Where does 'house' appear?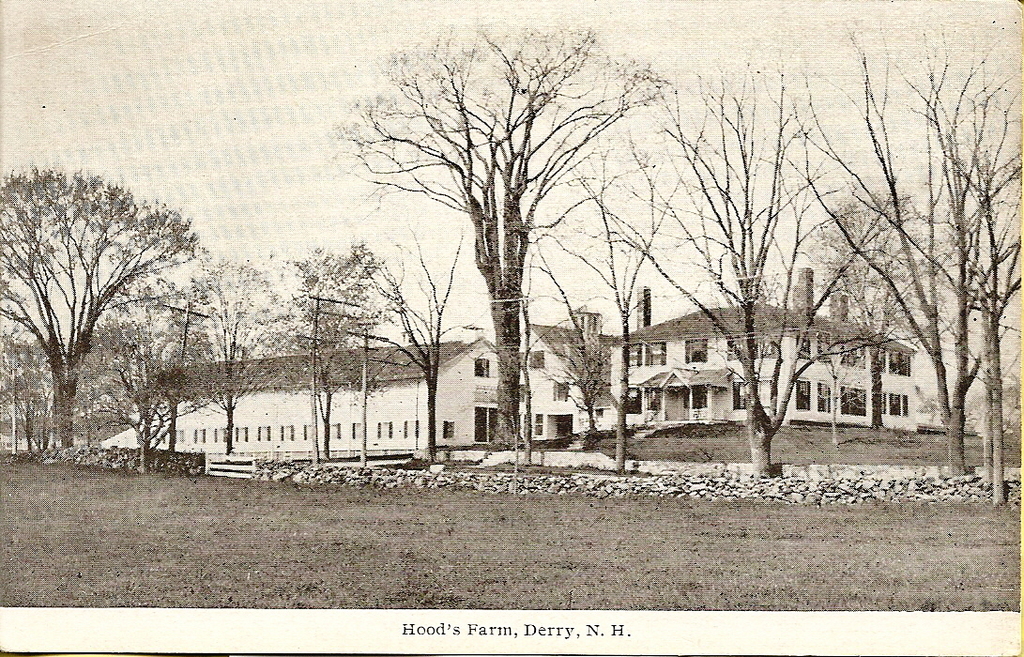
Appears at [left=628, top=267, right=912, bottom=423].
